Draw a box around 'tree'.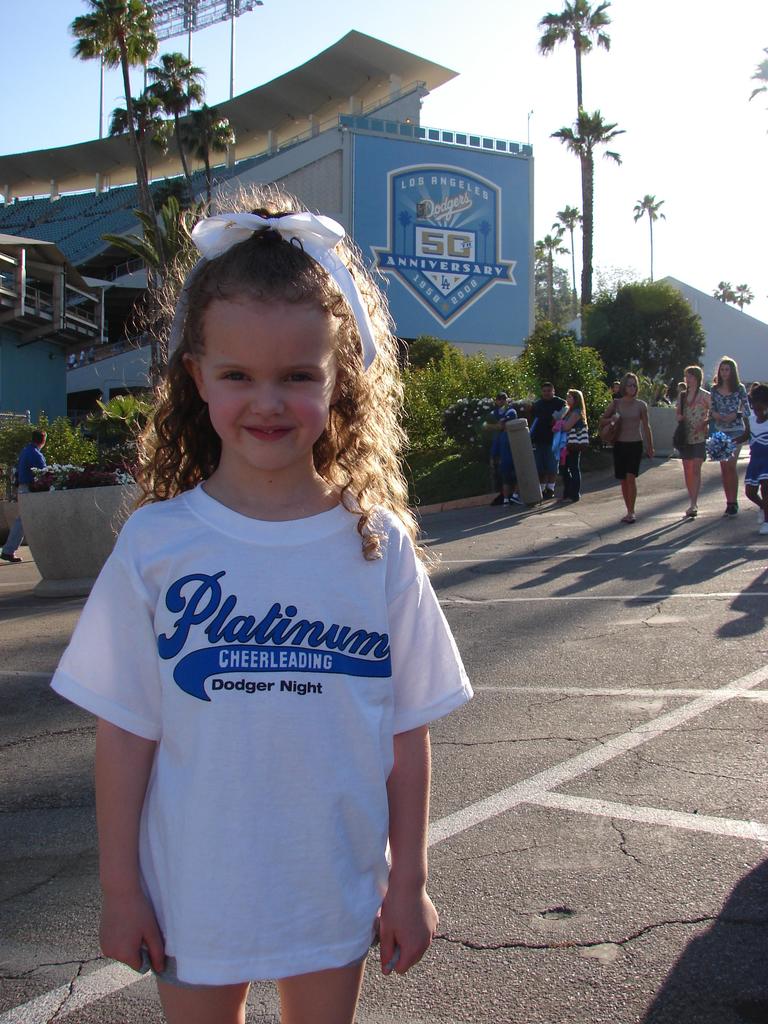
Rect(539, 0, 609, 310).
